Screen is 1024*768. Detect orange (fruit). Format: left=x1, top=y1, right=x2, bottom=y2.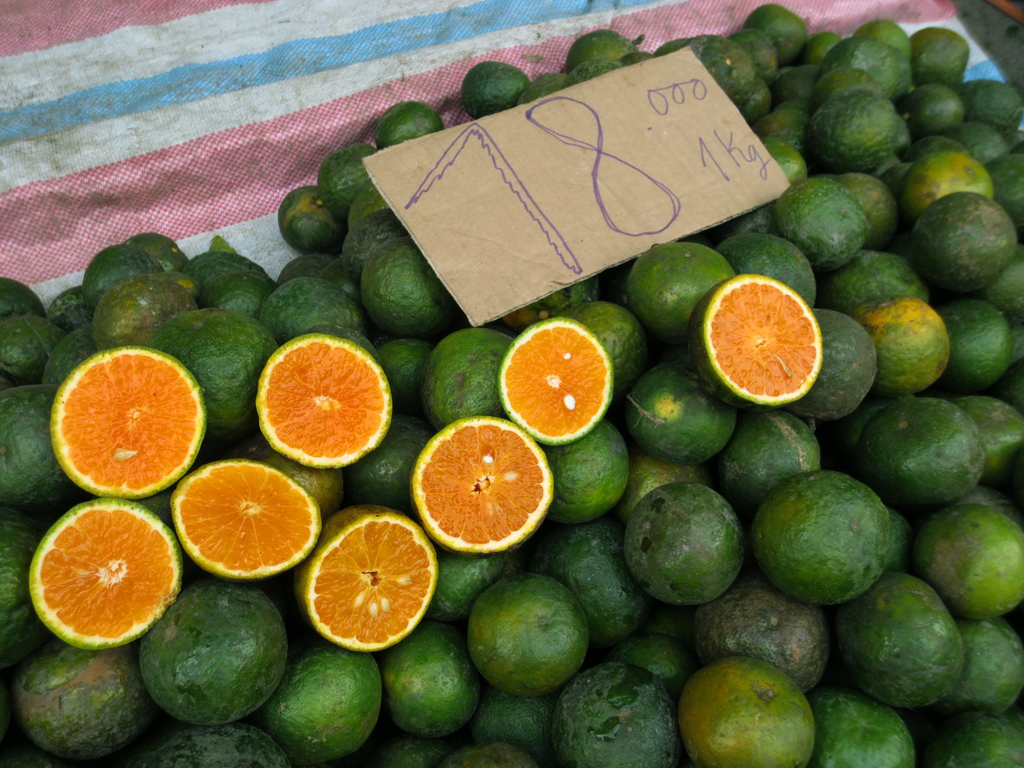
left=0, top=513, right=45, bottom=644.
